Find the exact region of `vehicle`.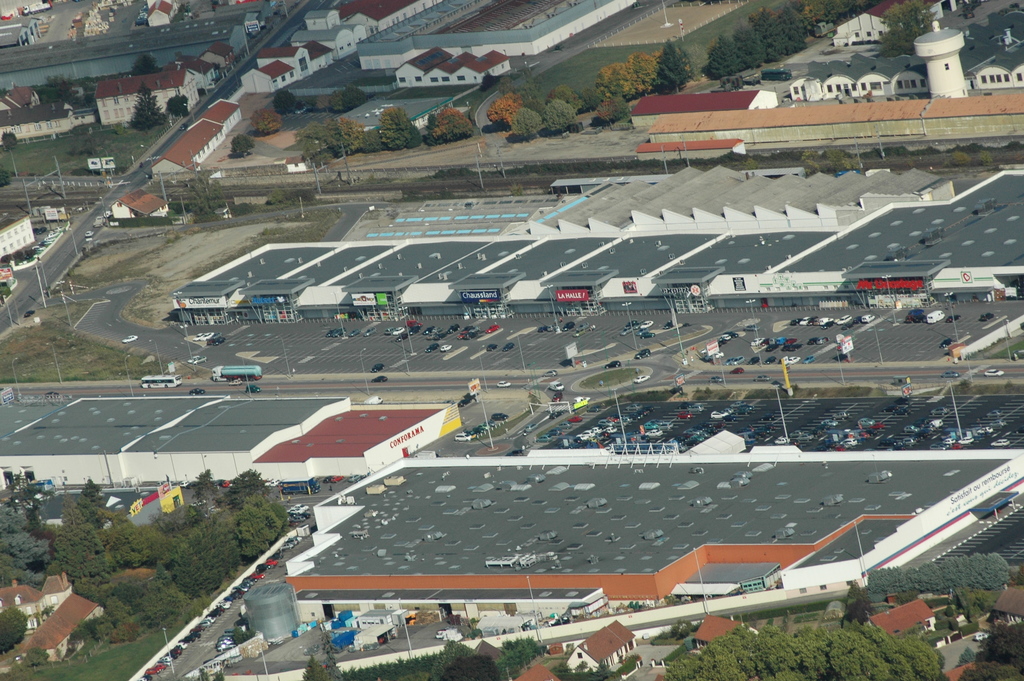
Exact region: l=750, t=375, r=771, b=383.
